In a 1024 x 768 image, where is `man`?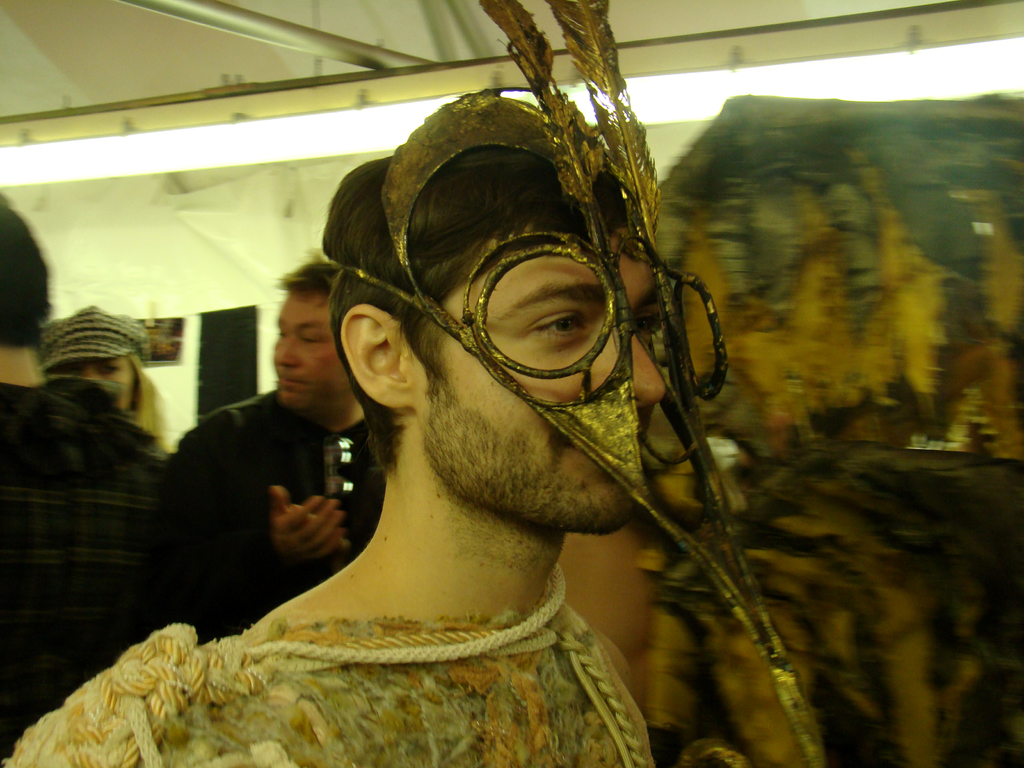
<box>4,91,801,766</box>.
